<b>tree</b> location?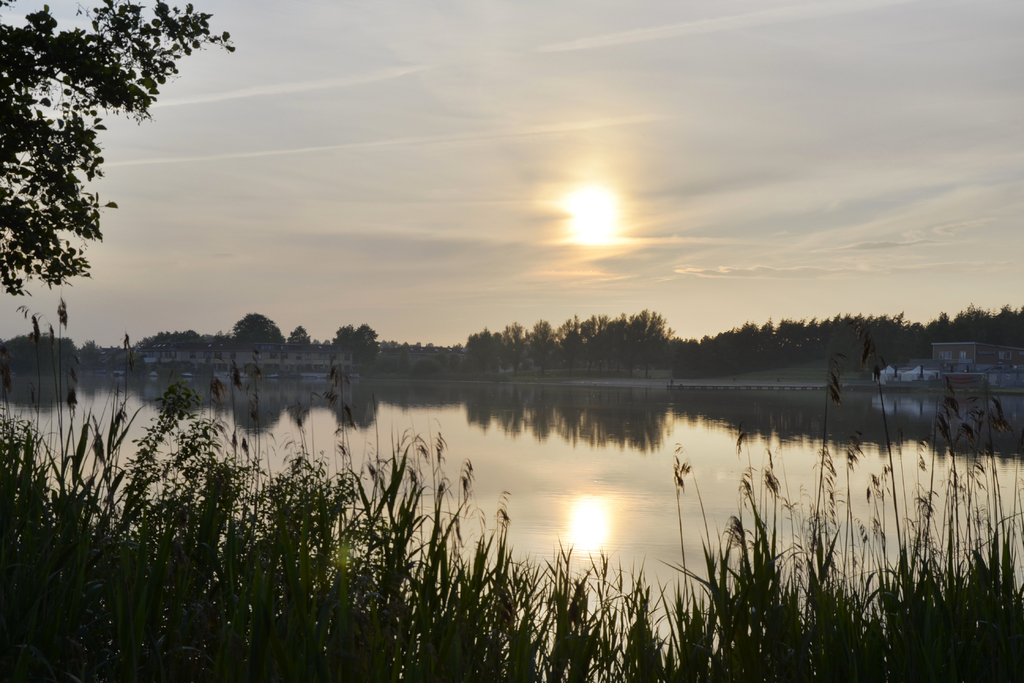
bbox(326, 320, 378, 352)
